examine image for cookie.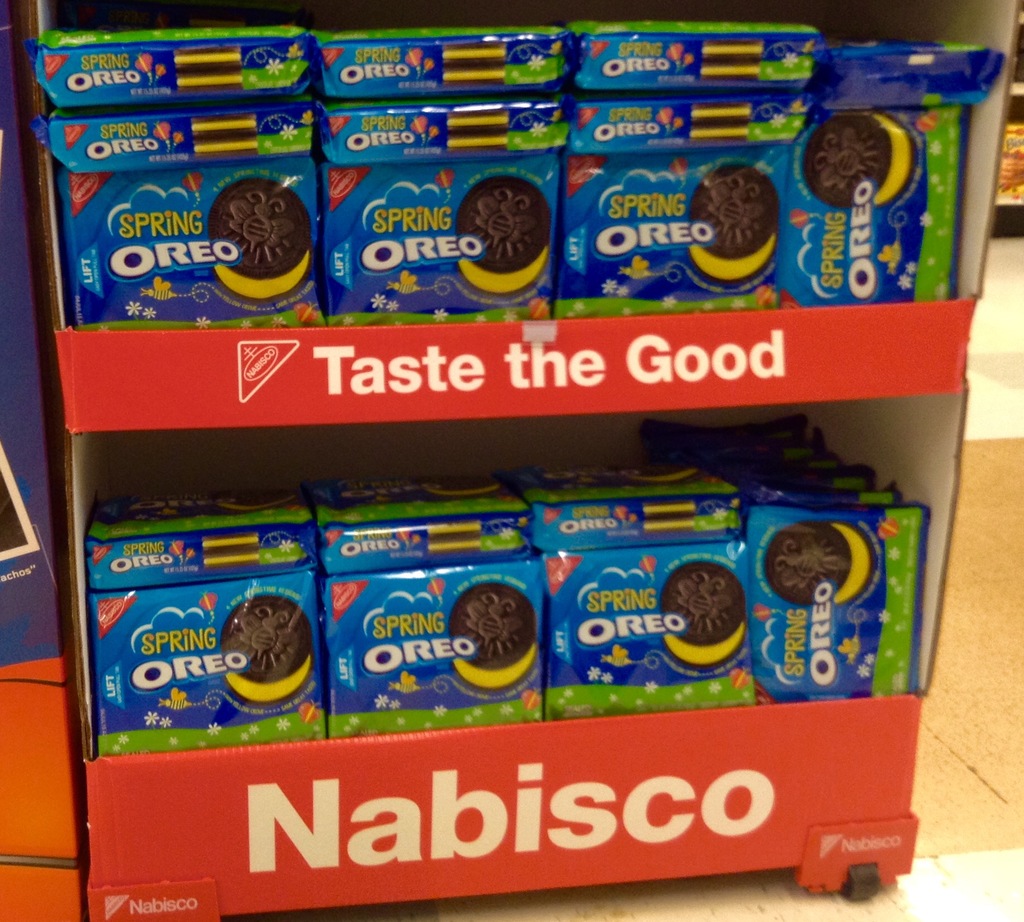
Examination result: bbox=(757, 519, 879, 609).
